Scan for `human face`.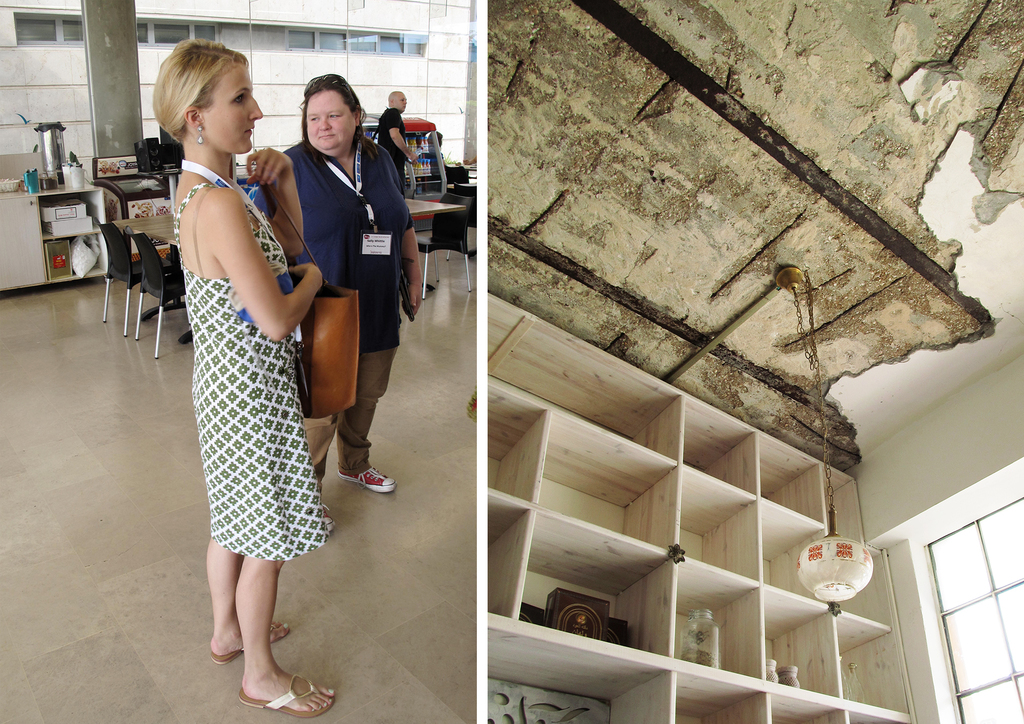
Scan result: x1=396, y1=95, x2=406, y2=111.
